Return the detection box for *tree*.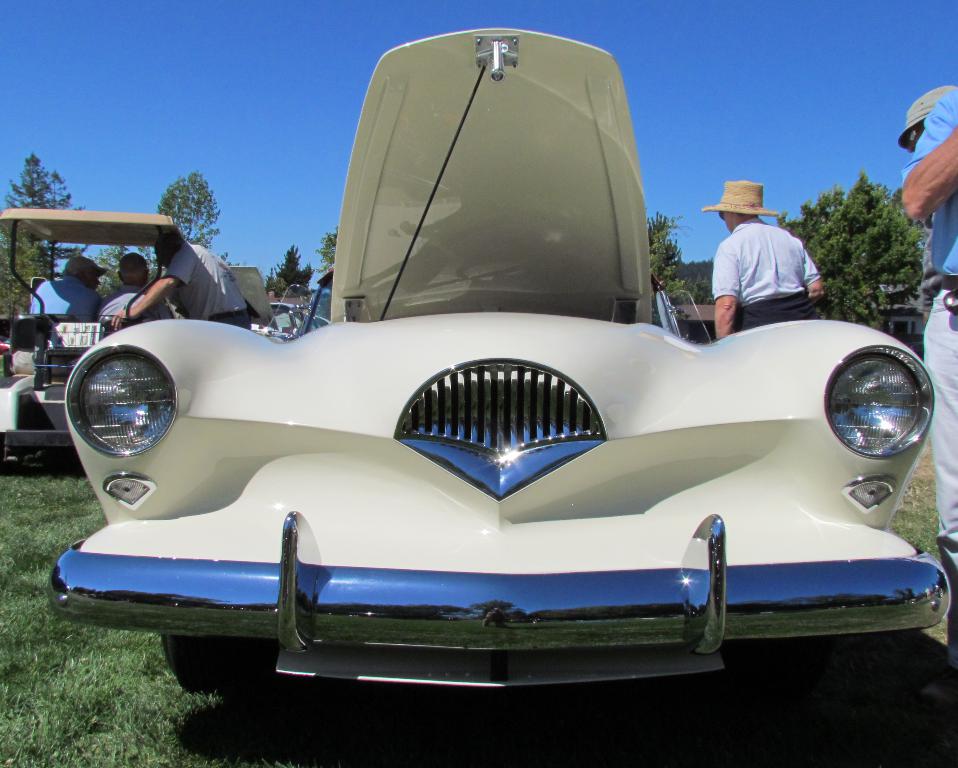
(269, 247, 315, 293).
